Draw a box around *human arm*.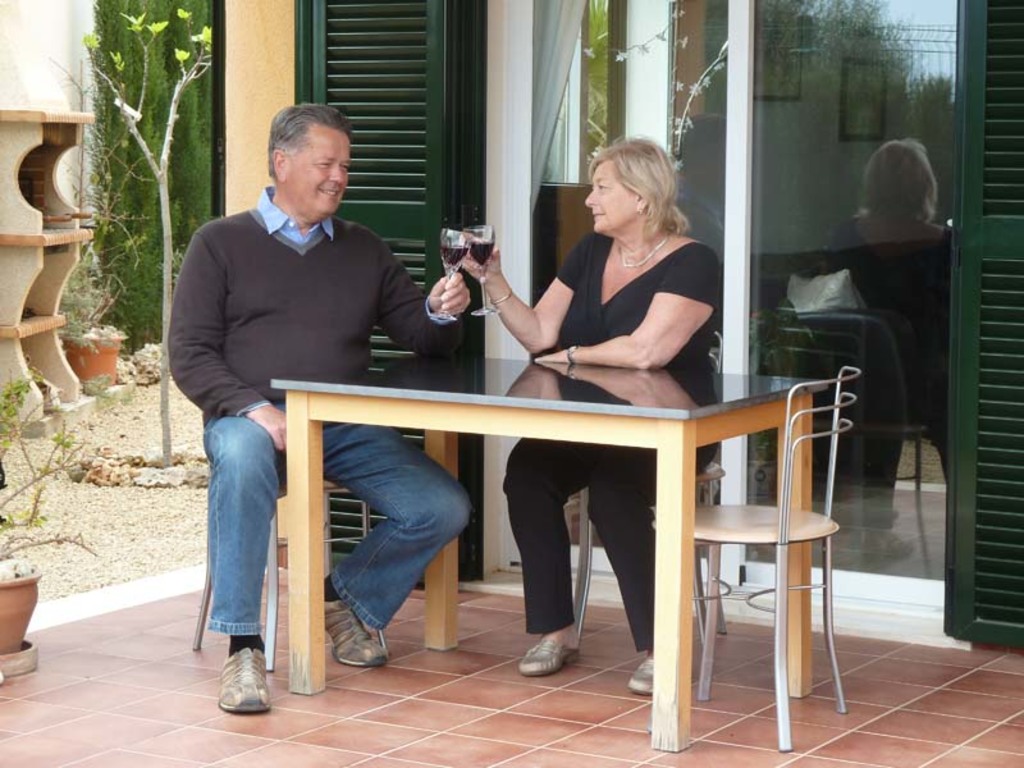
[x1=532, y1=246, x2=719, y2=375].
